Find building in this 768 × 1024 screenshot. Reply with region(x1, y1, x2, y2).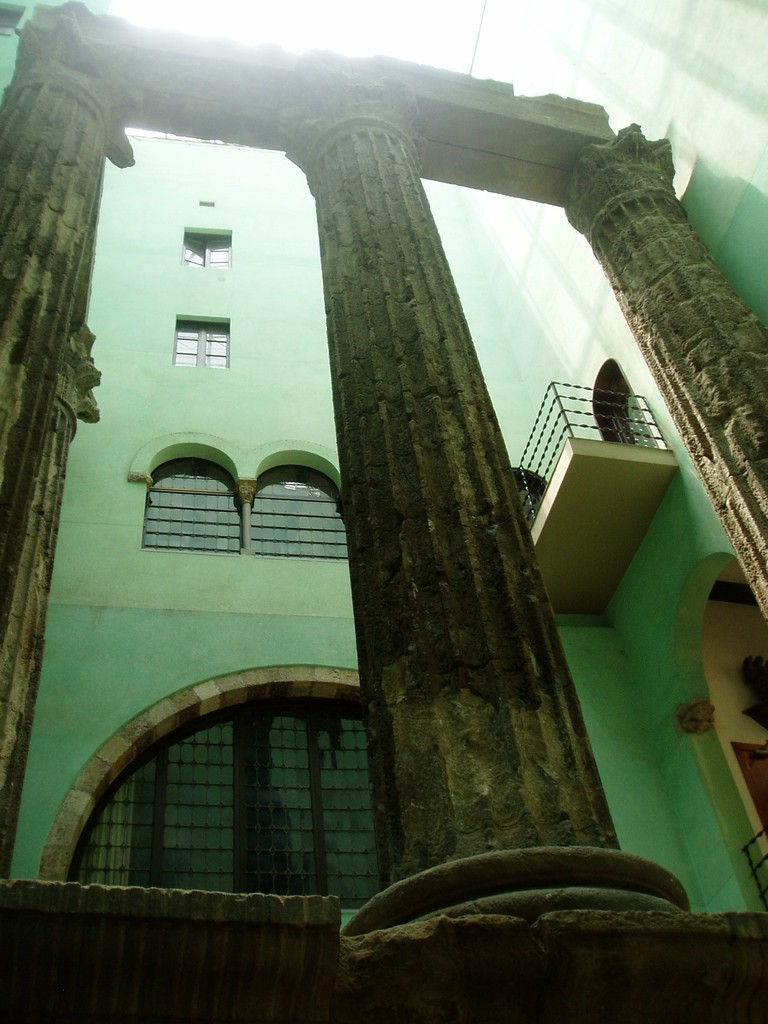
region(0, 0, 767, 1023).
